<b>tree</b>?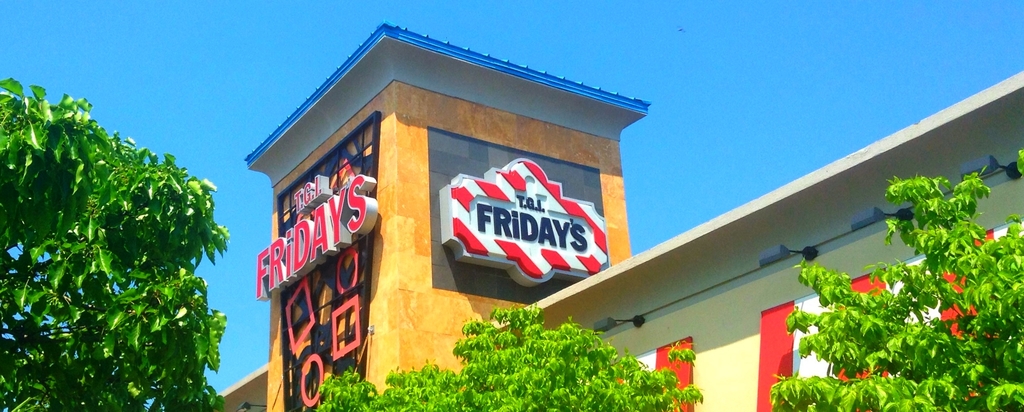
(left=753, top=168, right=1023, bottom=411)
